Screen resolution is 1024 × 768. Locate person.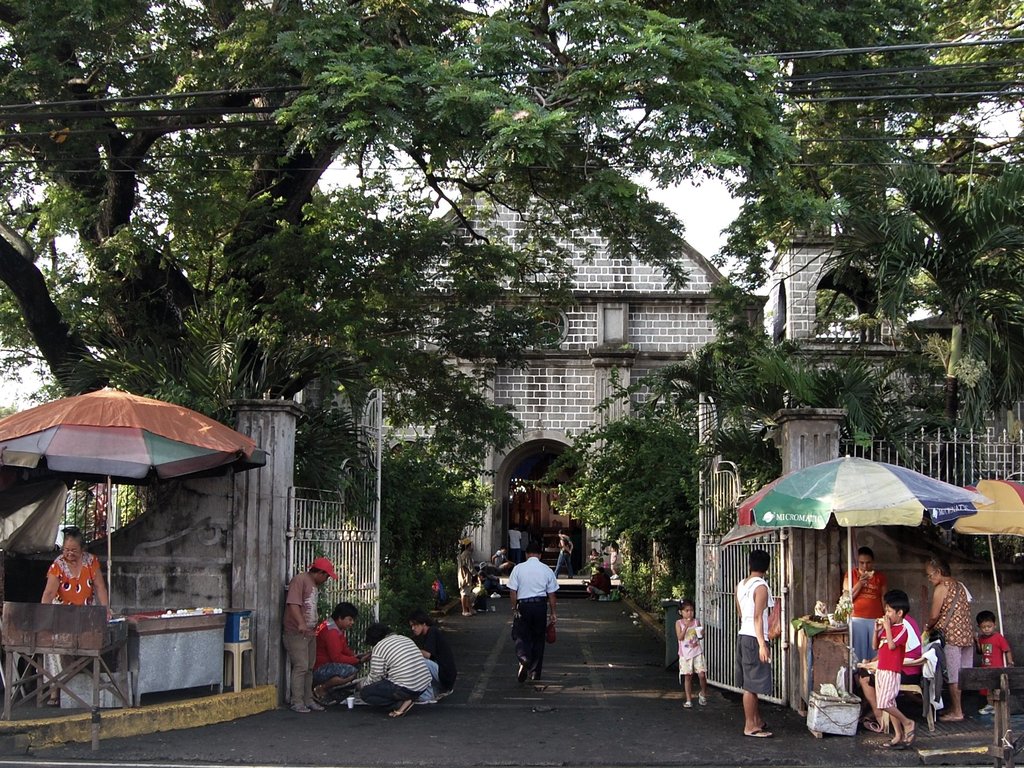
locate(507, 545, 558, 684).
